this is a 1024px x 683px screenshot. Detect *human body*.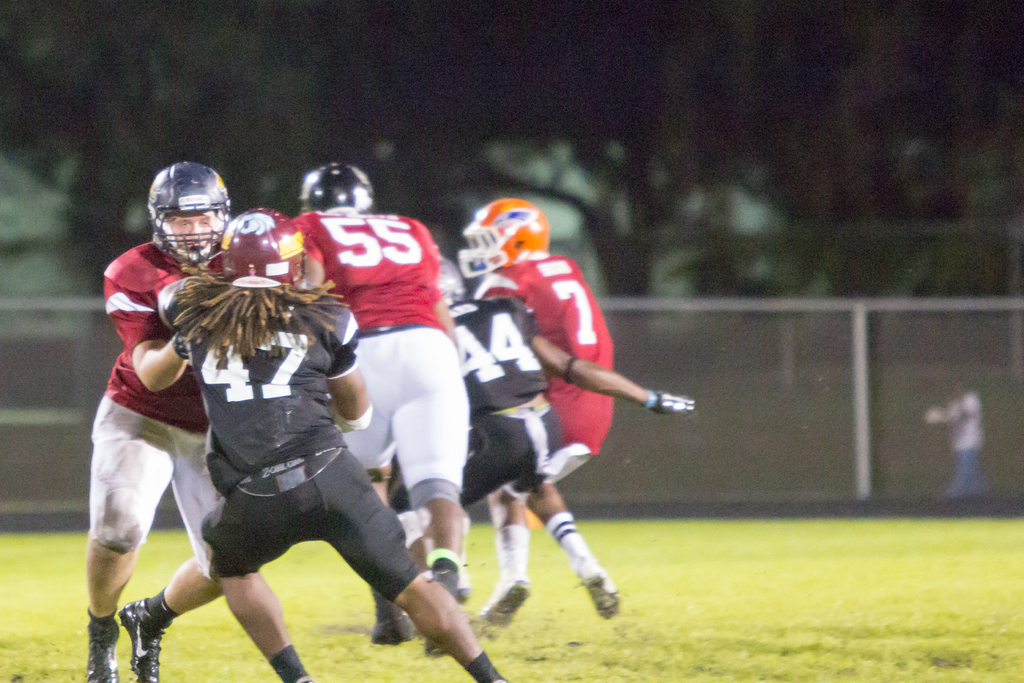
left=84, top=235, right=239, bottom=681.
